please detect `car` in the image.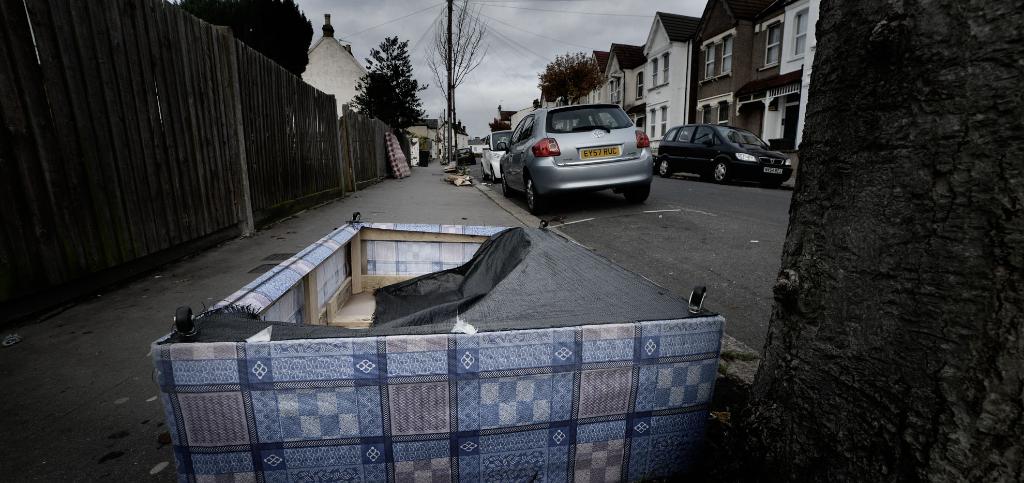
bbox(501, 105, 653, 210).
